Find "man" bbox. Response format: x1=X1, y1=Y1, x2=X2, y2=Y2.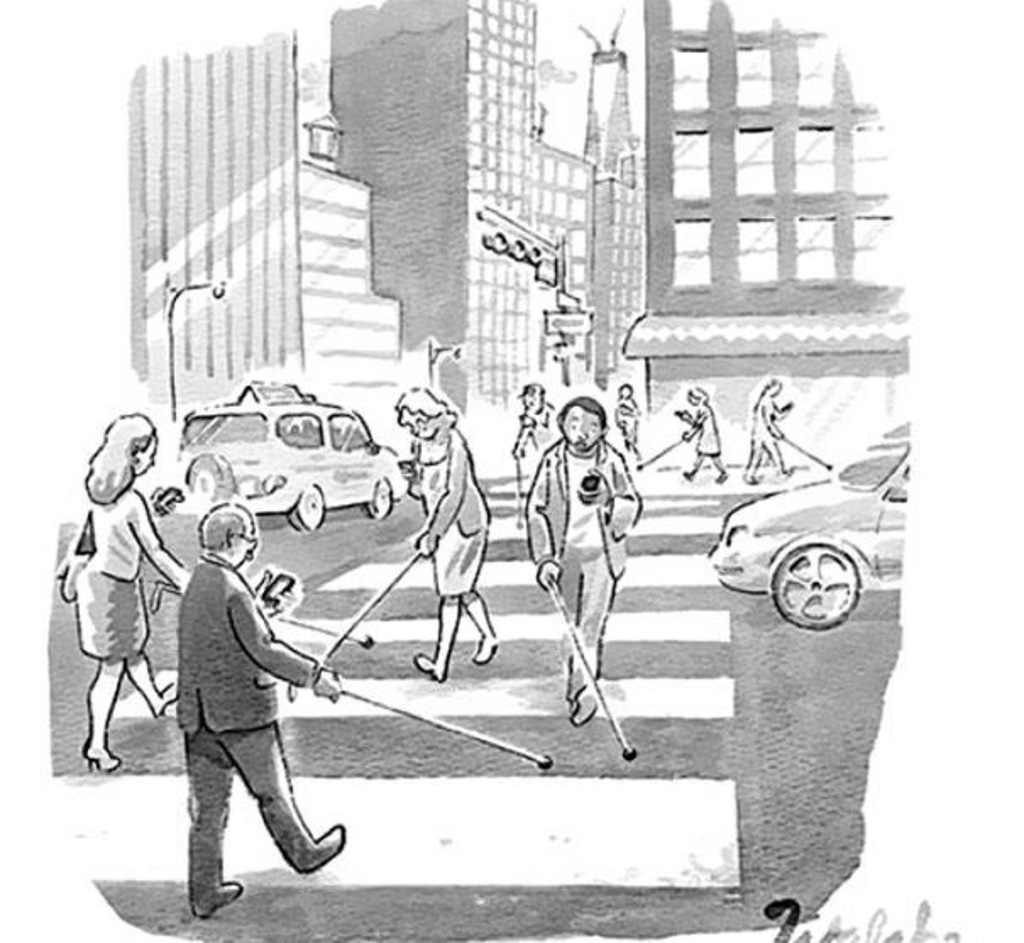
x1=159, y1=532, x2=333, y2=916.
